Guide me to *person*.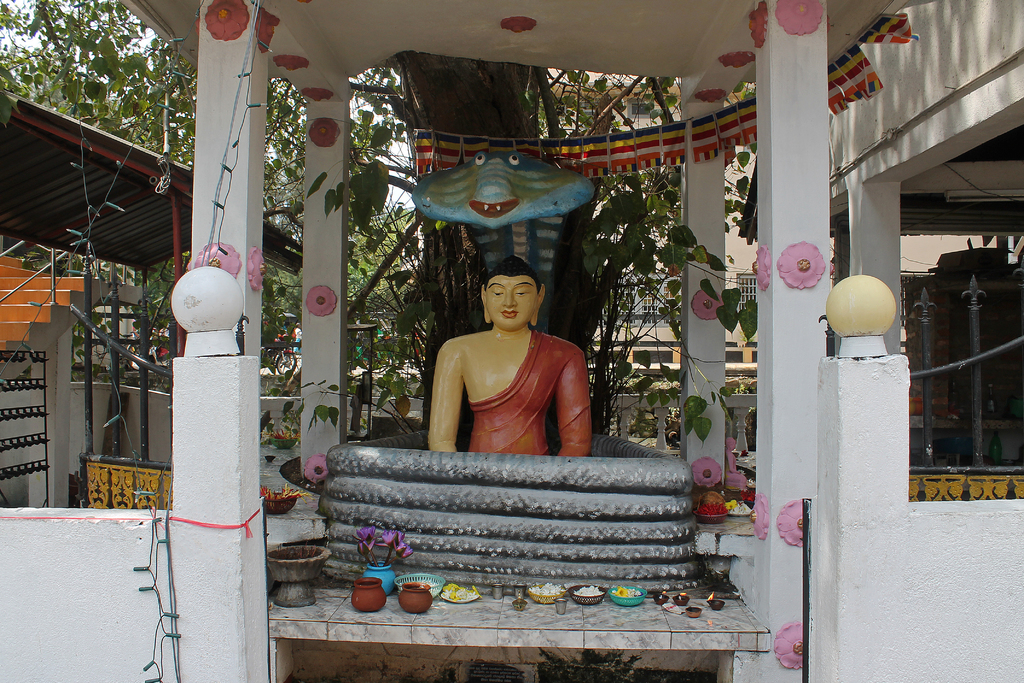
Guidance: x1=431 y1=255 x2=595 y2=456.
